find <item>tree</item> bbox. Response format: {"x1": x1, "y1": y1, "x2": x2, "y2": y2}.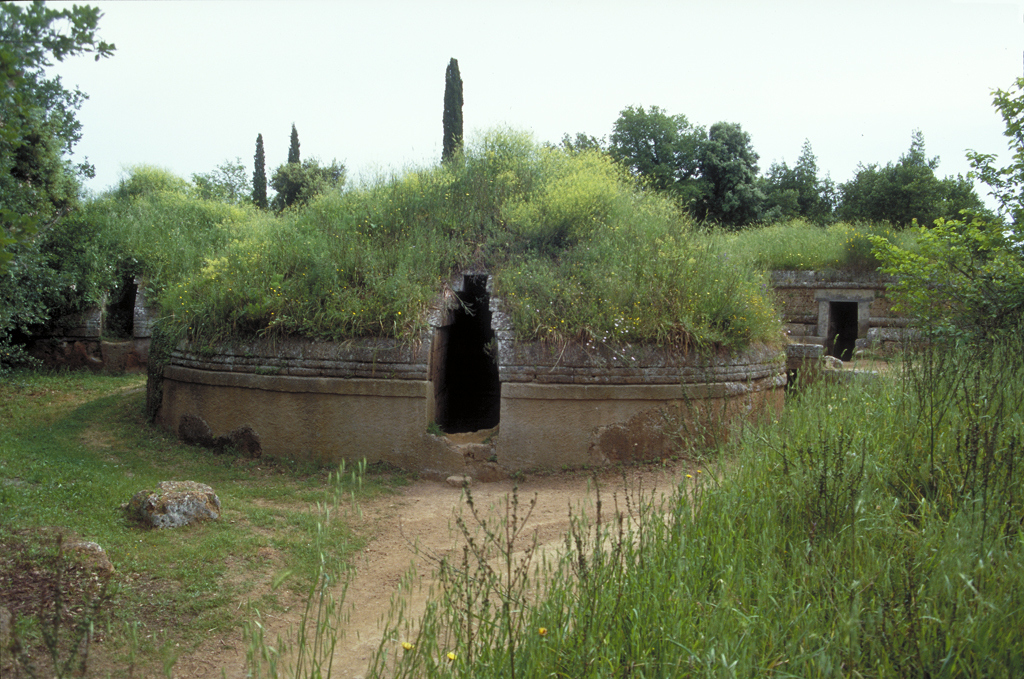
{"x1": 539, "y1": 131, "x2": 611, "y2": 155}.
